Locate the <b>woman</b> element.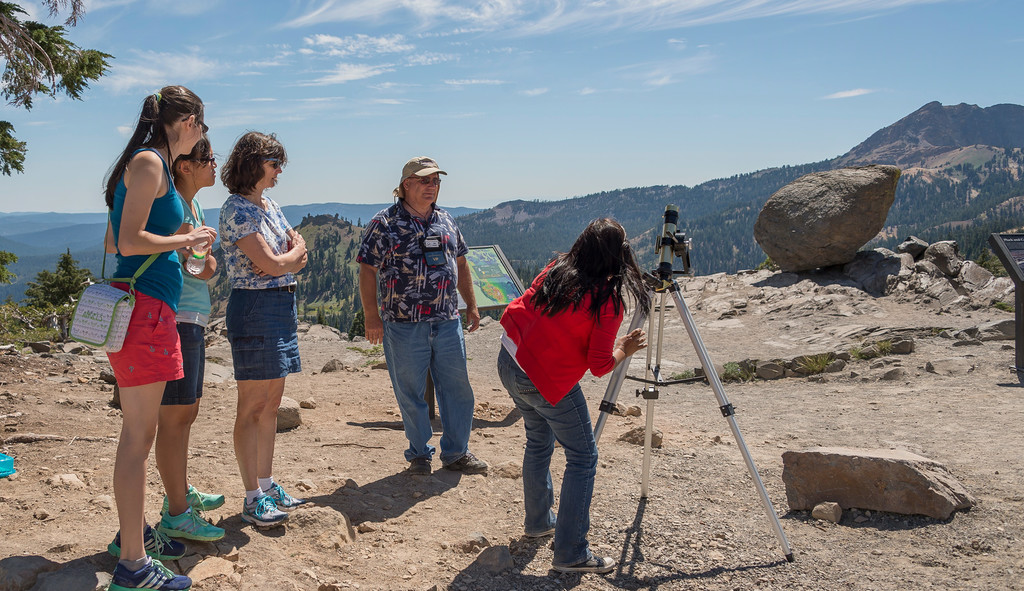
Element bbox: [left=493, top=213, right=653, bottom=567].
